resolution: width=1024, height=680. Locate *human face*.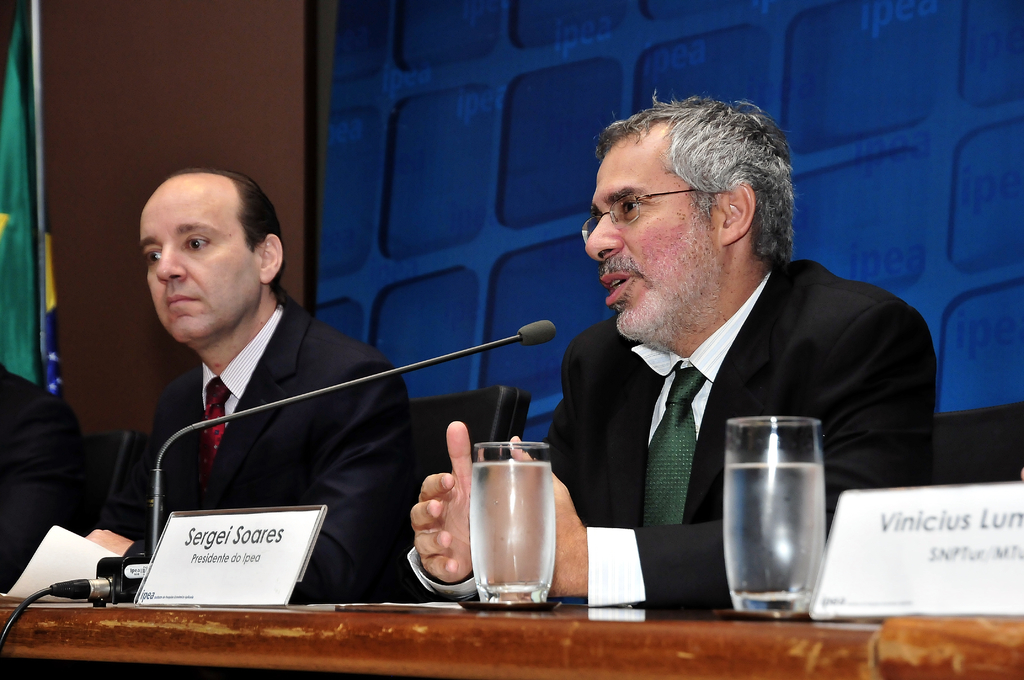
BBox(582, 157, 723, 339).
